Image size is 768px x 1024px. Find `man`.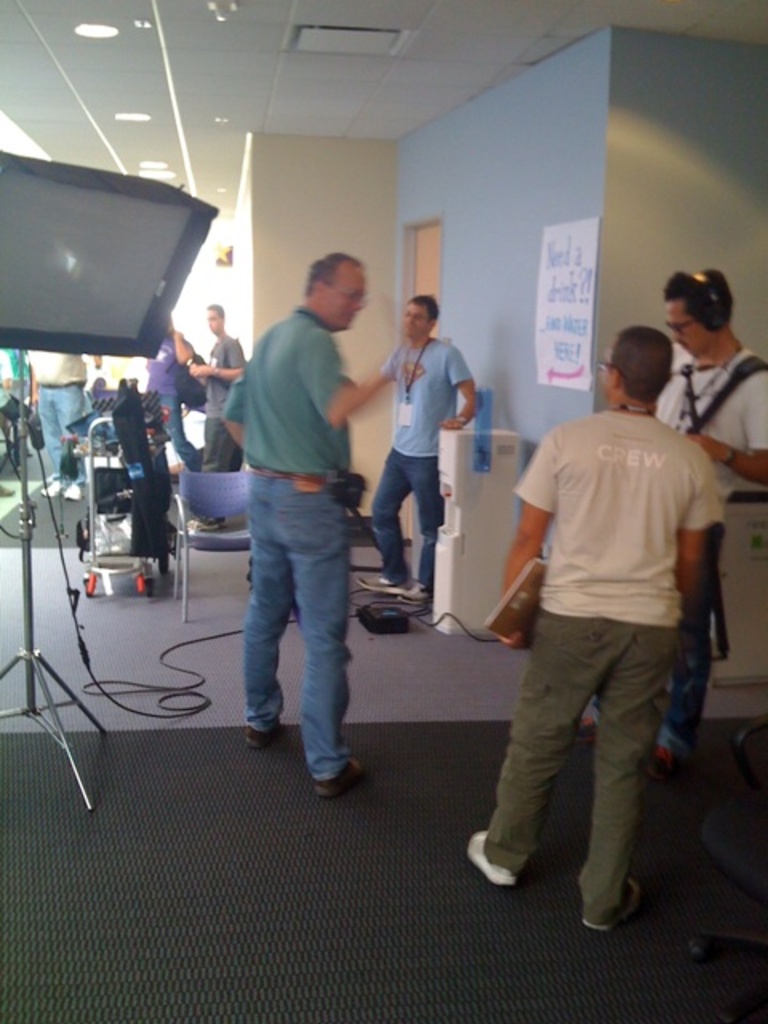
box=[366, 294, 482, 598].
